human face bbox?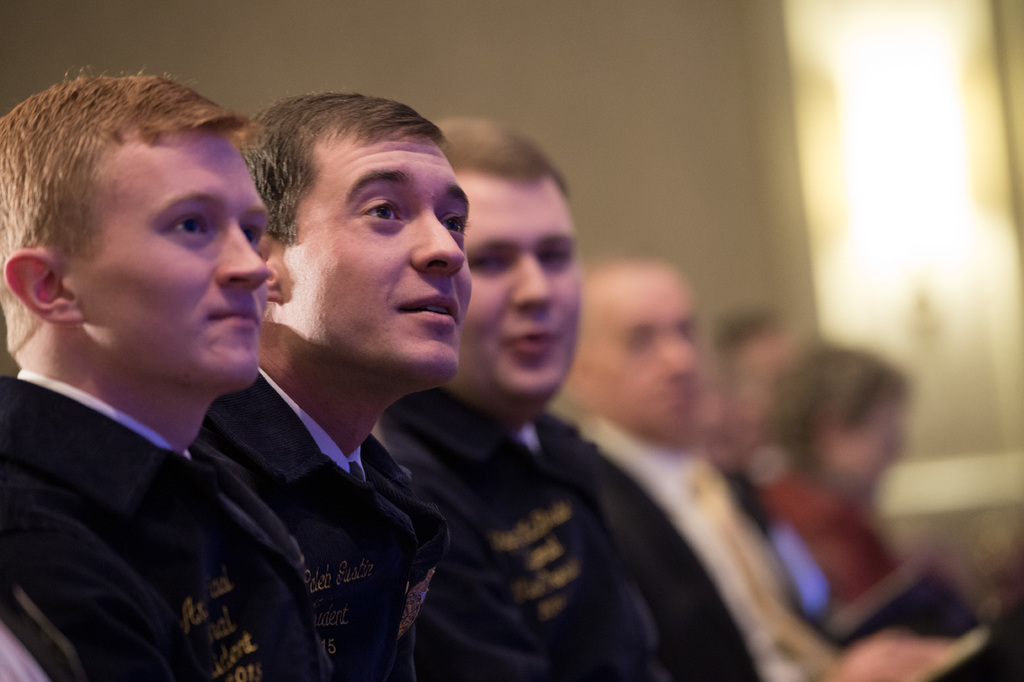
left=280, top=137, right=470, bottom=380
